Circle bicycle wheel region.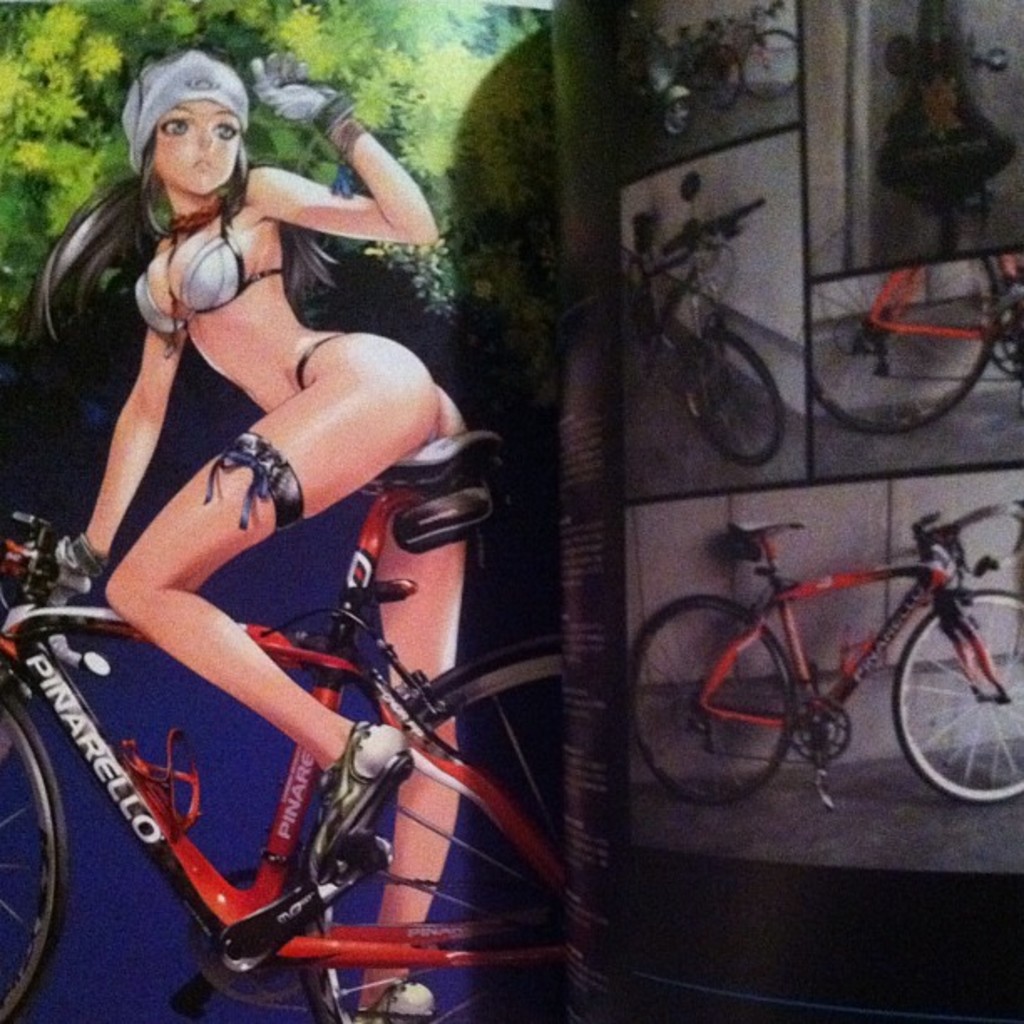
Region: detection(694, 44, 743, 109).
